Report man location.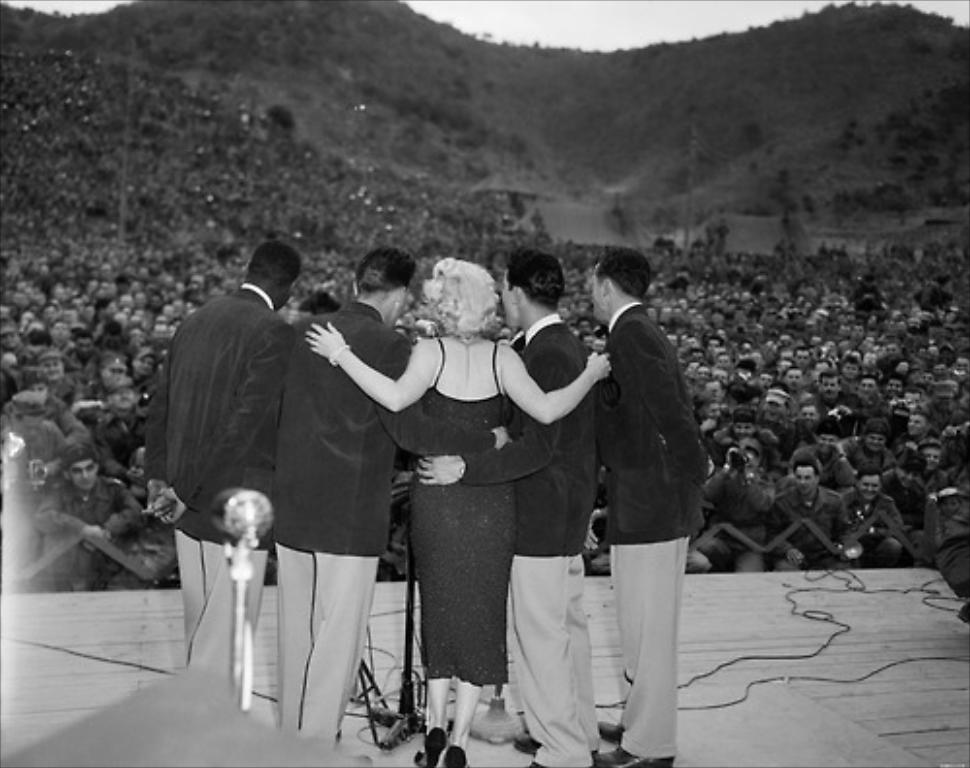
Report: bbox=[844, 464, 906, 572].
